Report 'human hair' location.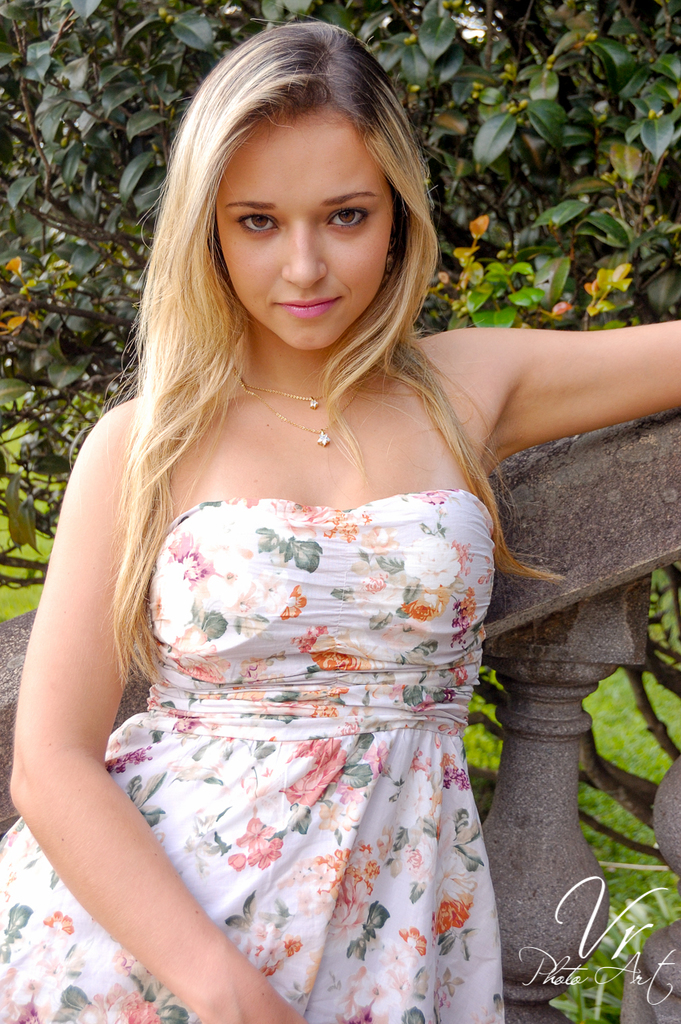
Report: locate(96, 27, 526, 662).
